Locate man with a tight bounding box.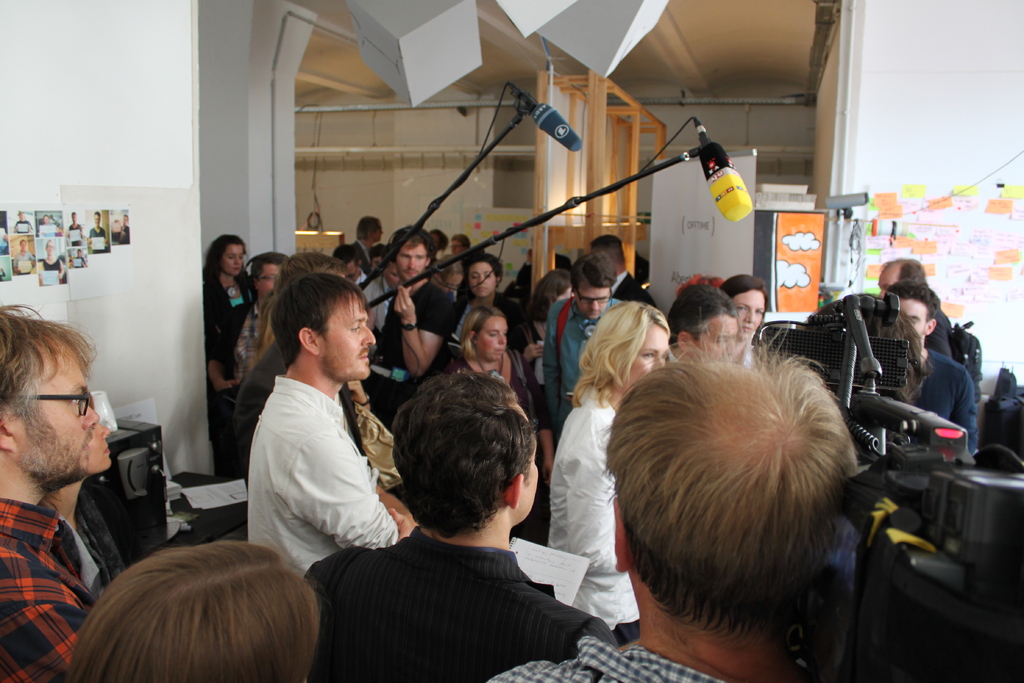
0,304,97,682.
